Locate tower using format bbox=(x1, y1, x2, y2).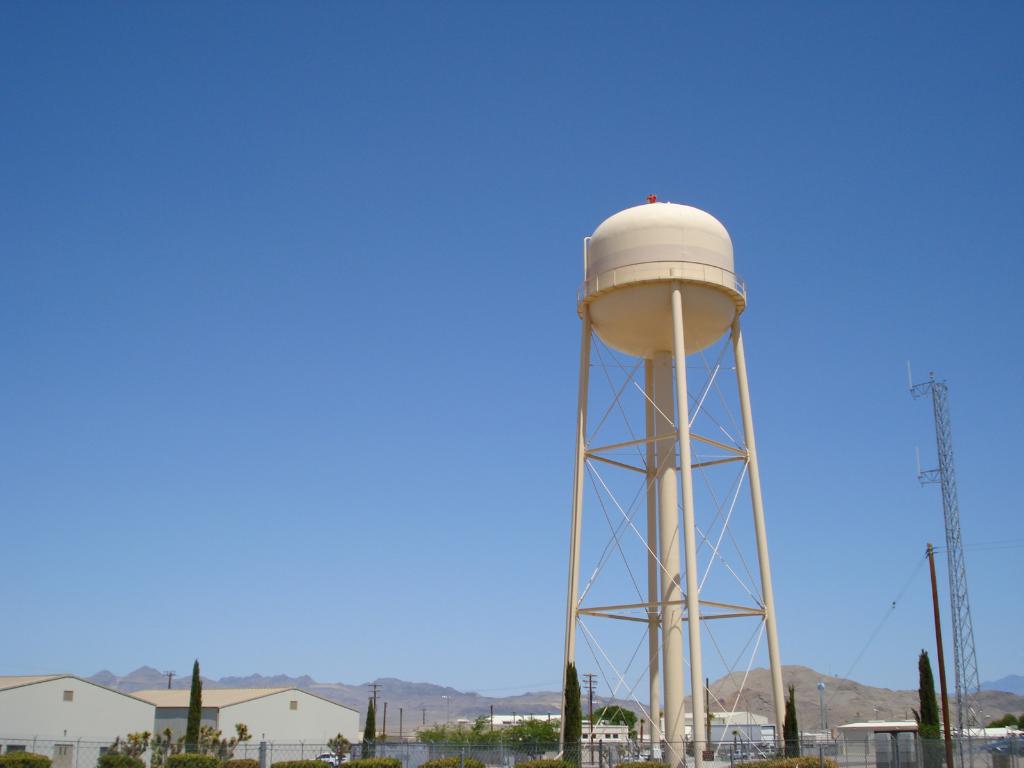
bbox=(551, 177, 799, 755).
